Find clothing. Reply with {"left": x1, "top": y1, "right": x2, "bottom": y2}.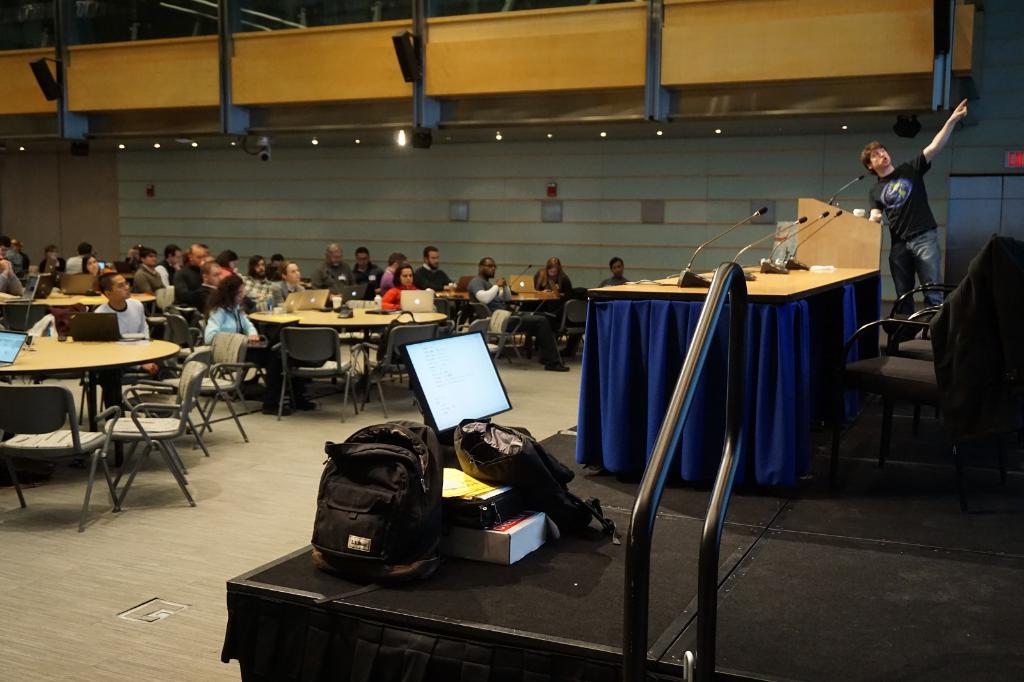
{"left": 870, "top": 155, "right": 934, "bottom": 327}.
